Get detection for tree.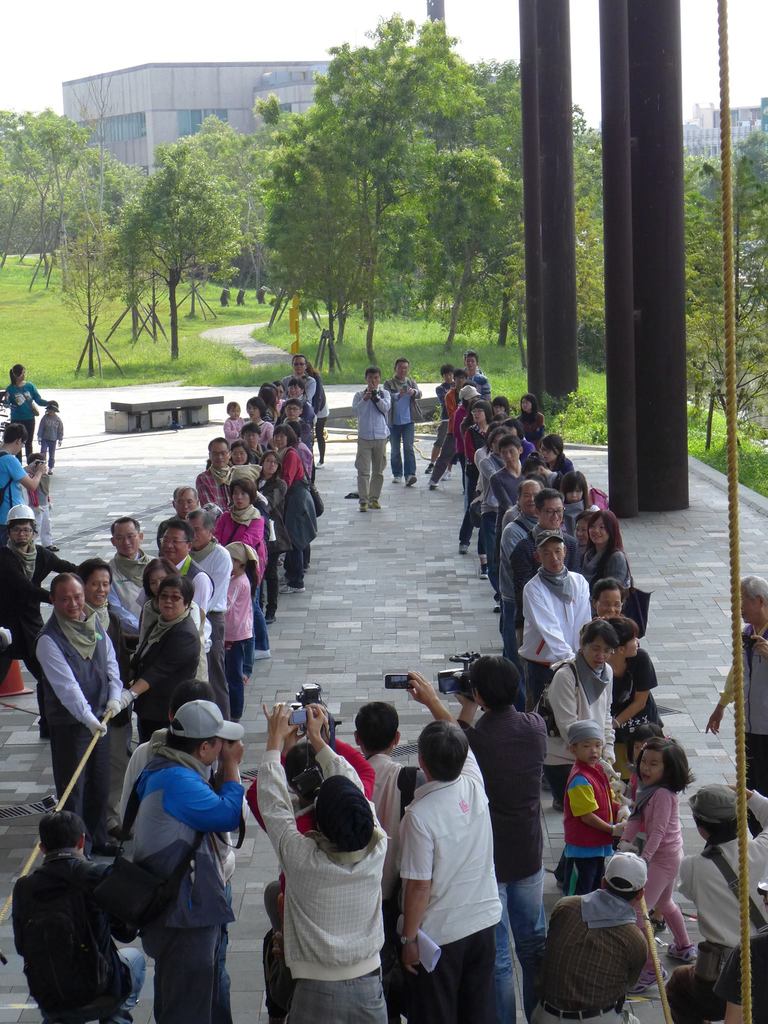
Detection: bbox(67, 58, 124, 237).
